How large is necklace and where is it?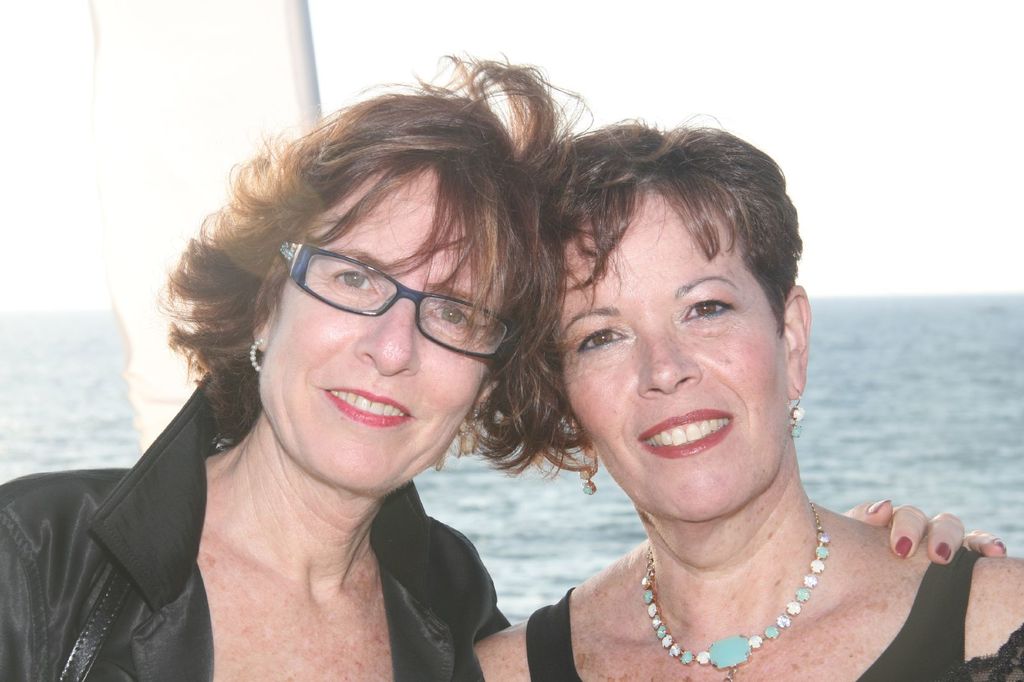
Bounding box: 602/534/879/654.
